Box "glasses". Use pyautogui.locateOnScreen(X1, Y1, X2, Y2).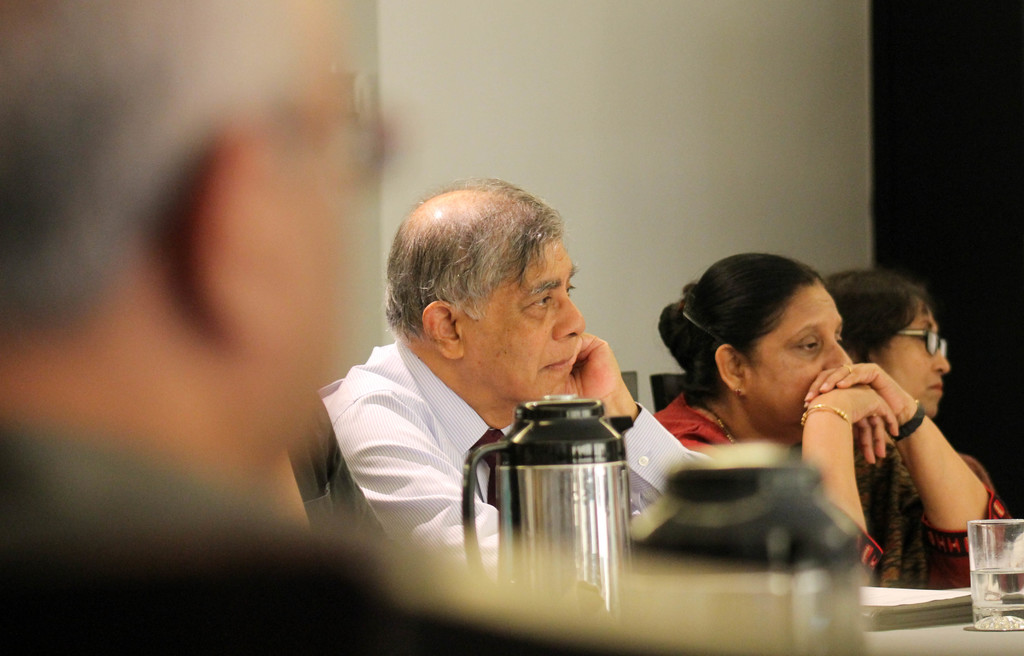
pyautogui.locateOnScreen(888, 332, 949, 356).
